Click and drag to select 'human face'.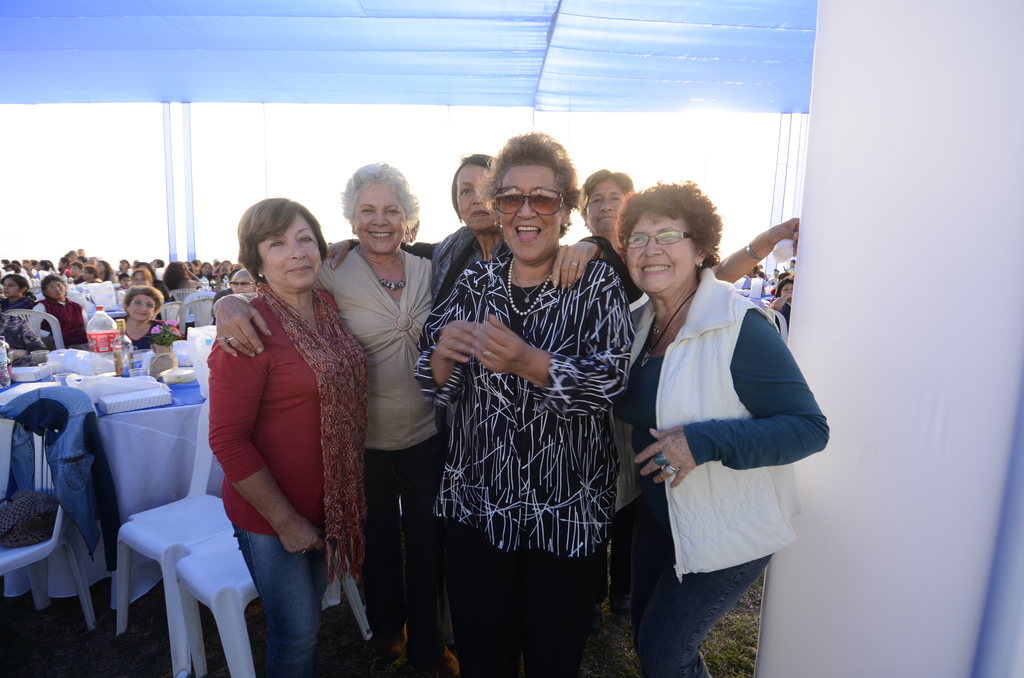
Selection: 67,260,78,278.
